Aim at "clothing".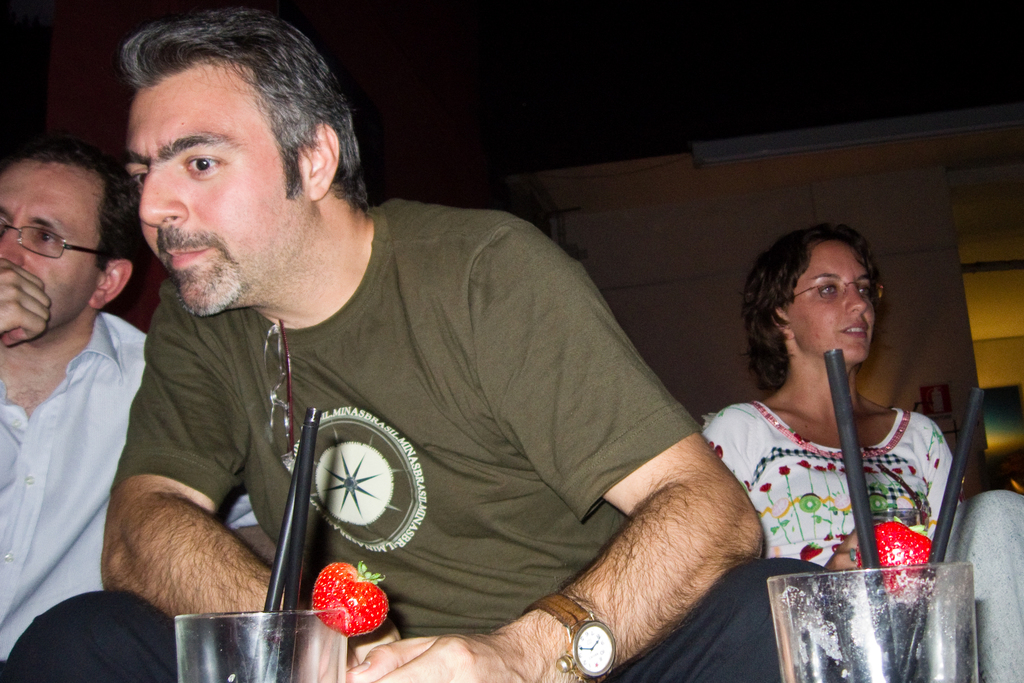
Aimed at bbox=[714, 367, 952, 591].
